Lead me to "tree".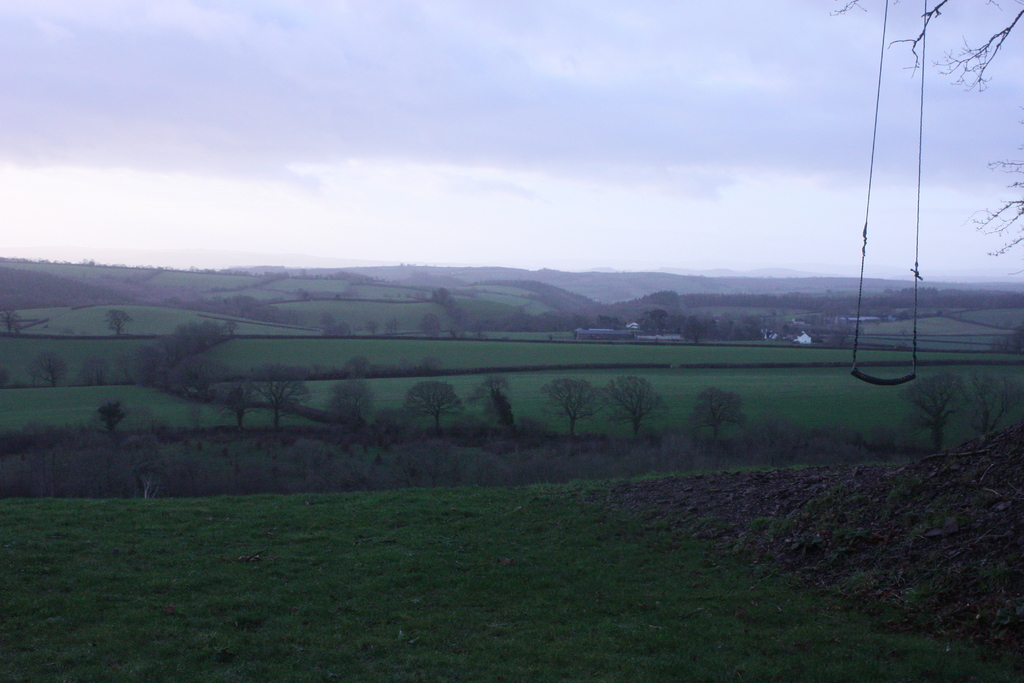
Lead to <bbox>468, 374, 518, 430</bbox>.
